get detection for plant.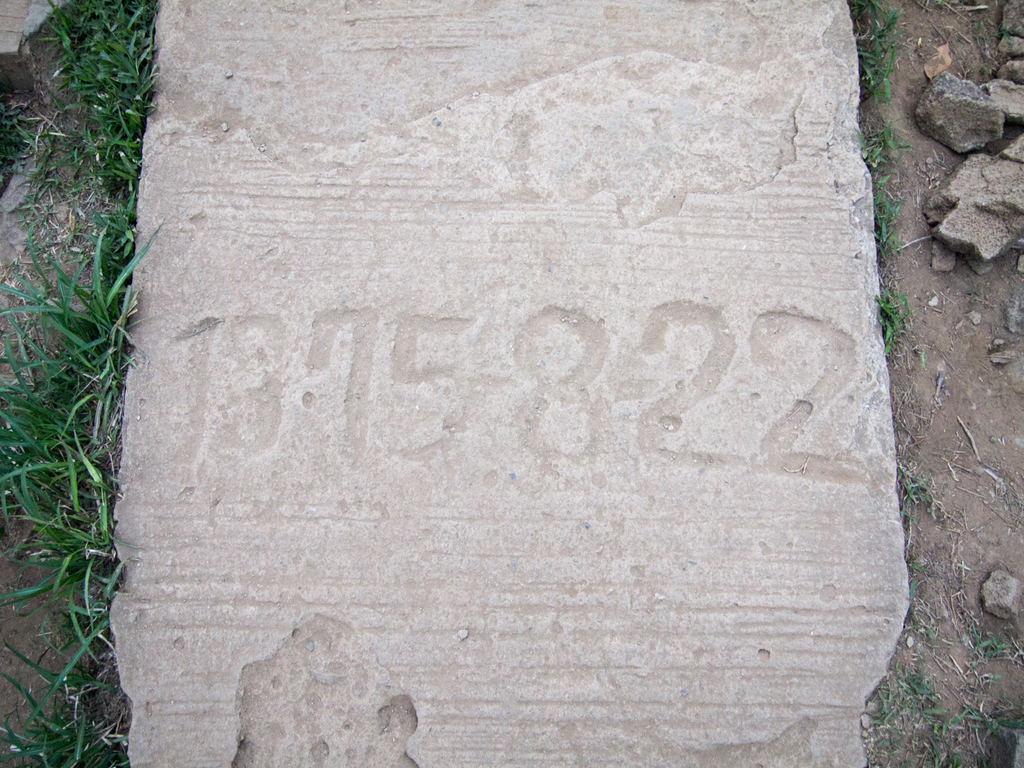
Detection: bbox(88, 193, 144, 283).
